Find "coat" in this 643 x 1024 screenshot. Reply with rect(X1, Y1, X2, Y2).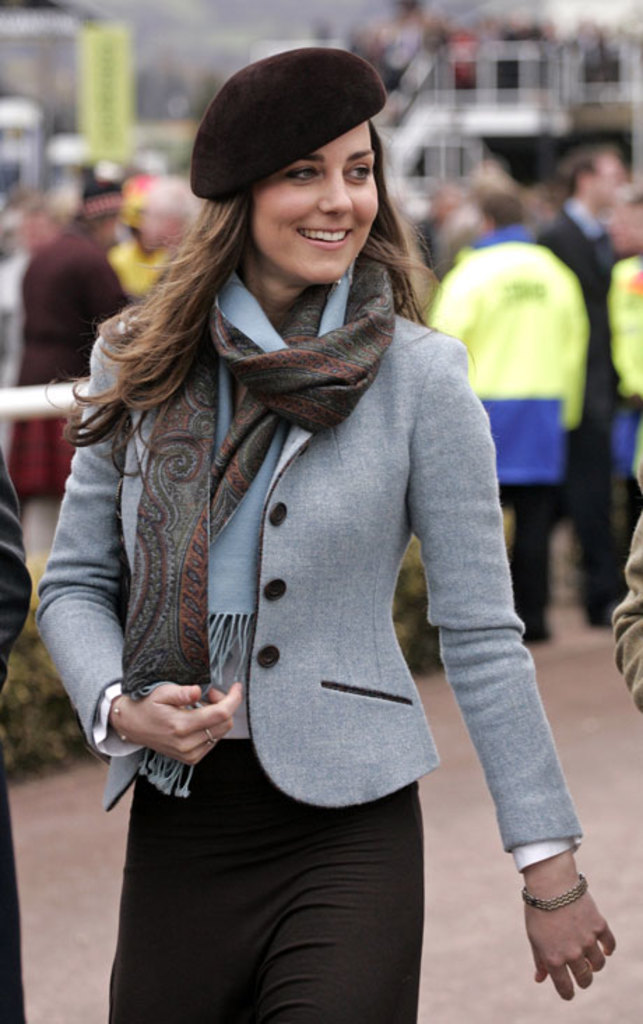
rect(531, 200, 625, 444).
